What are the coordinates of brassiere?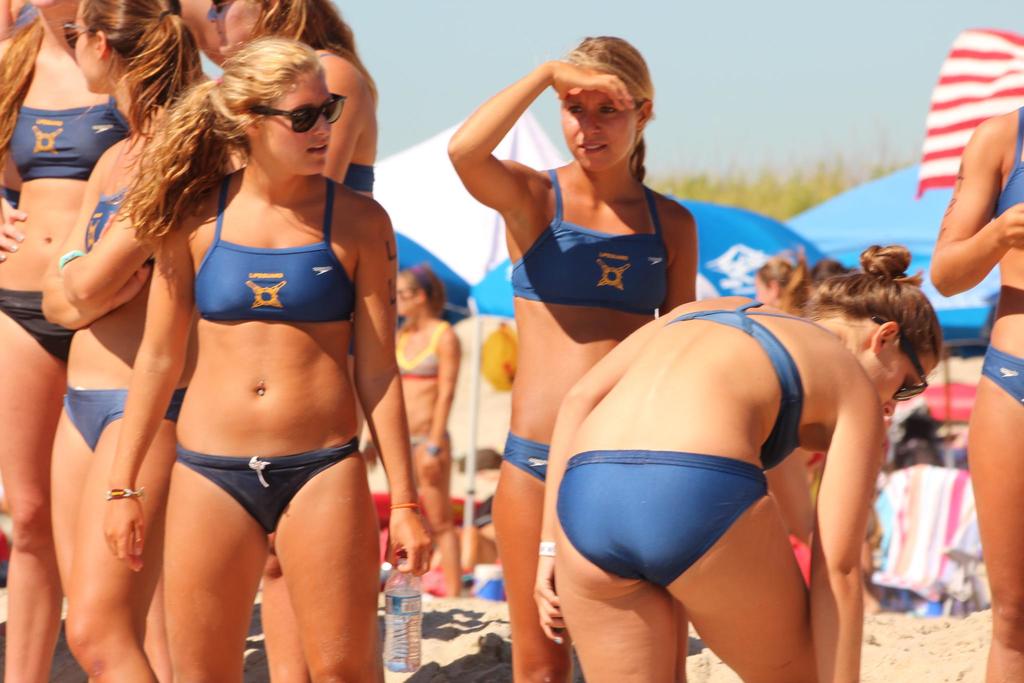
detection(6, 99, 132, 180).
